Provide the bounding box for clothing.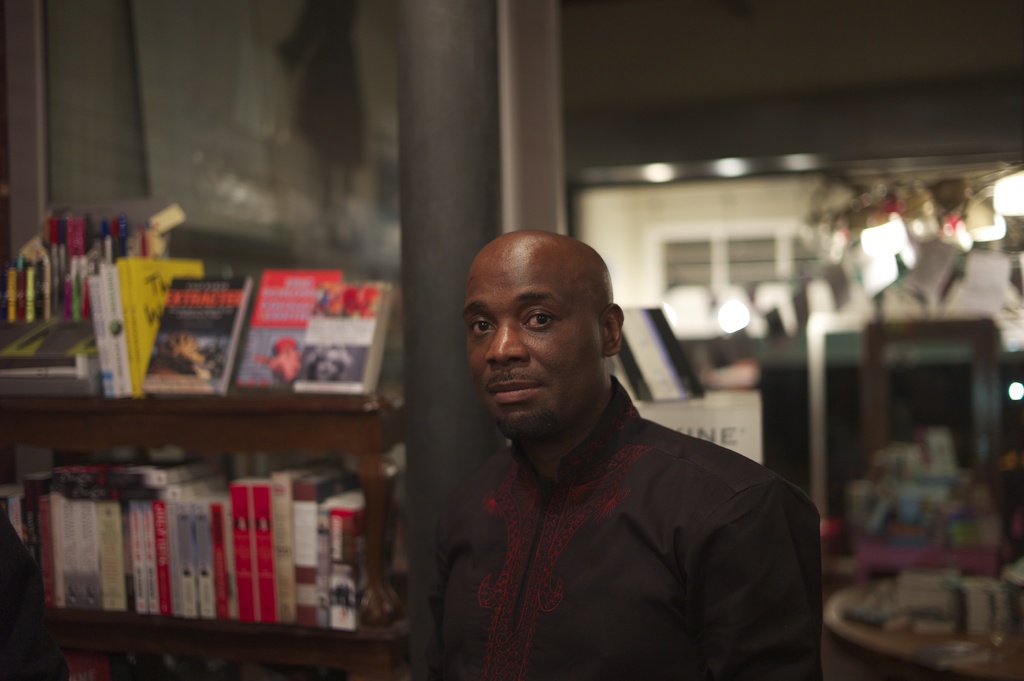
bbox(410, 340, 833, 680).
